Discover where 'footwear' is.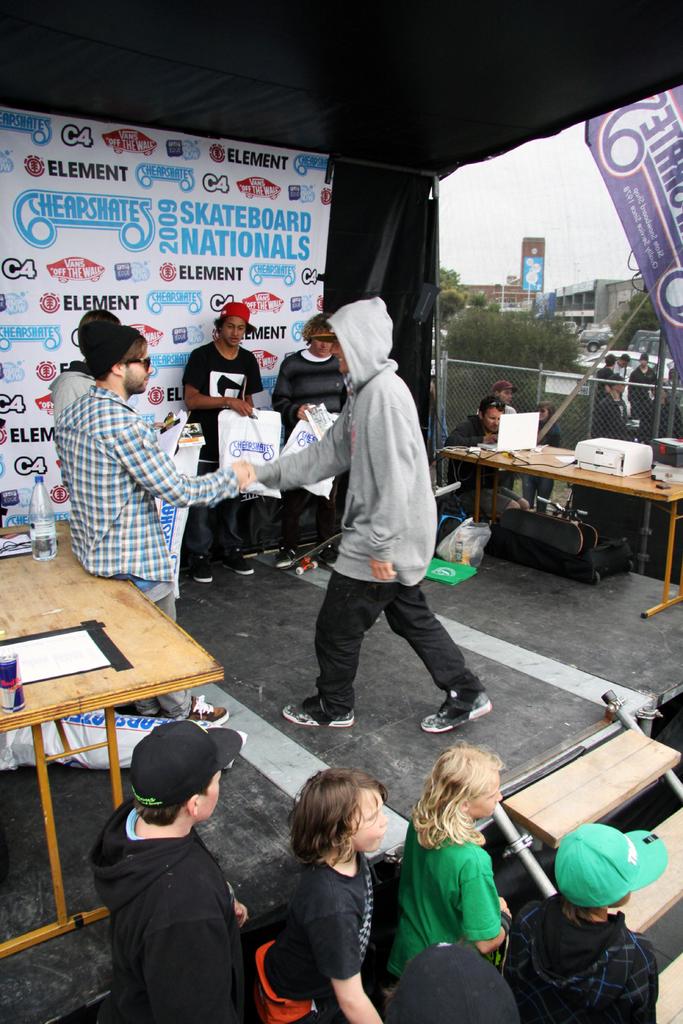
Discovered at 190/560/217/586.
